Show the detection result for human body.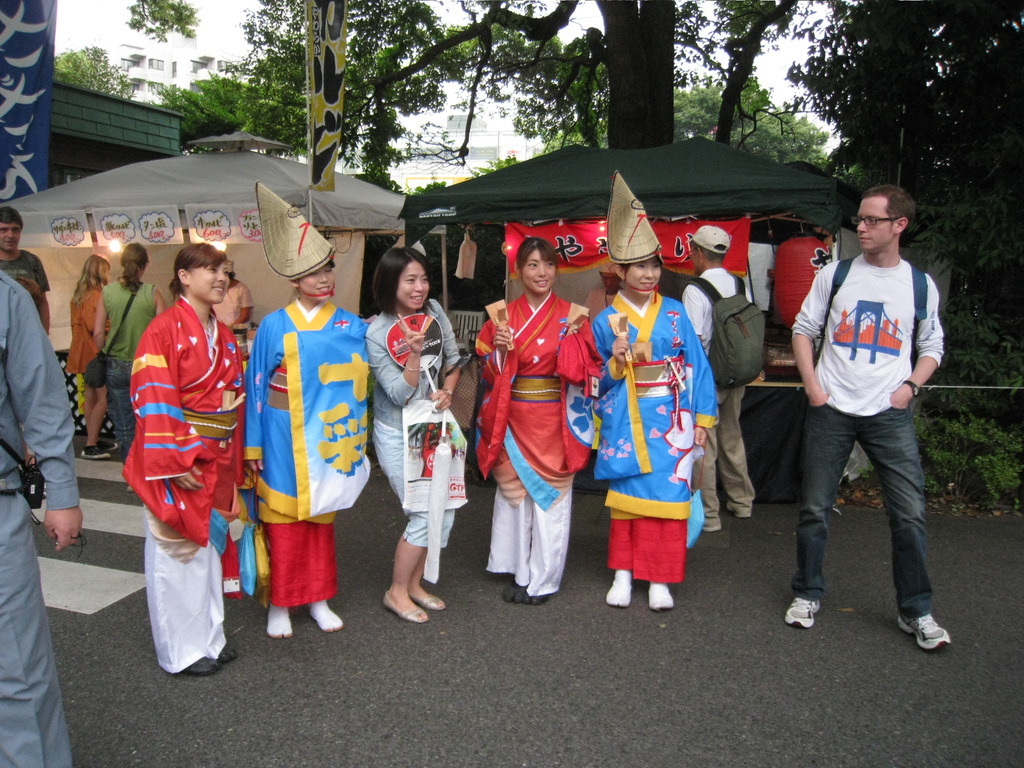
select_region(0, 249, 51, 330).
